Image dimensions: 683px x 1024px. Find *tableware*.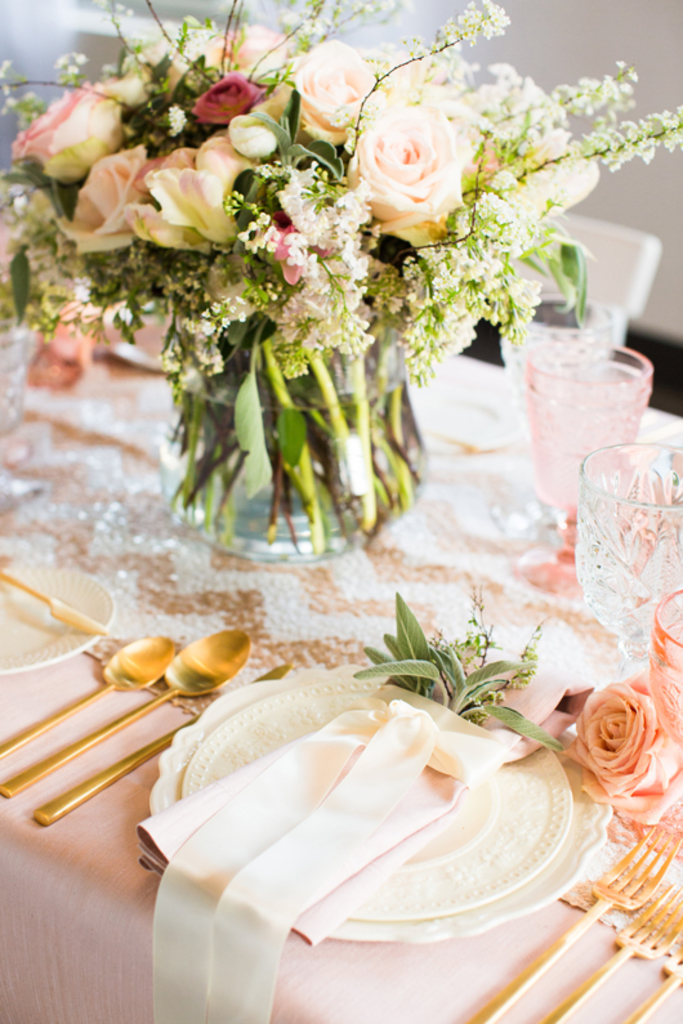
left=505, top=295, right=625, bottom=459.
